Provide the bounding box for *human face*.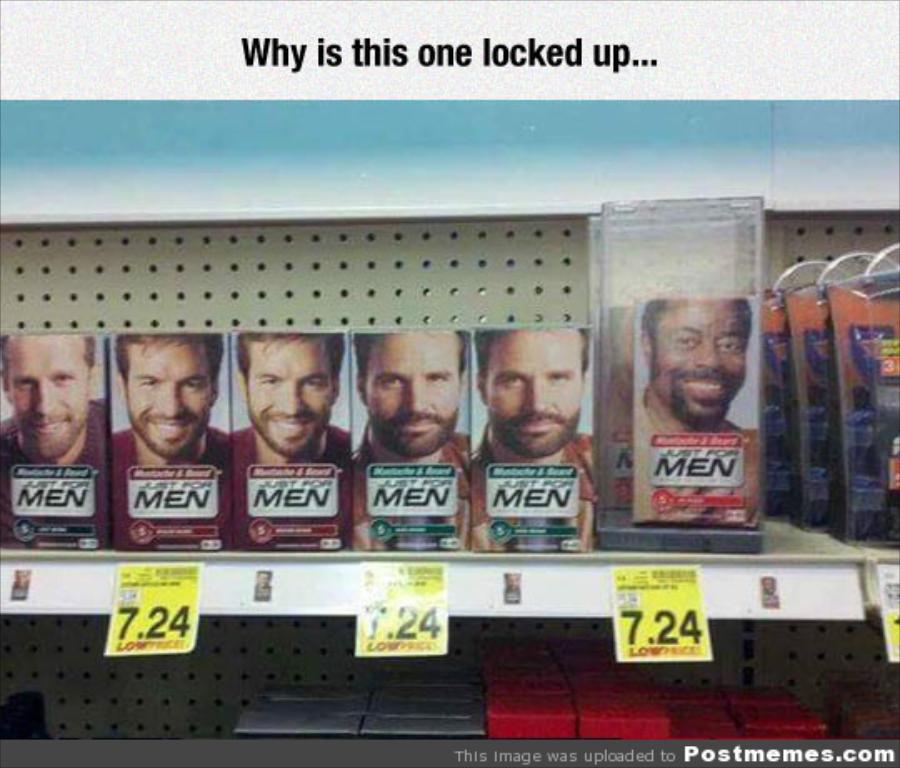
box(657, 295, 745, 423).
